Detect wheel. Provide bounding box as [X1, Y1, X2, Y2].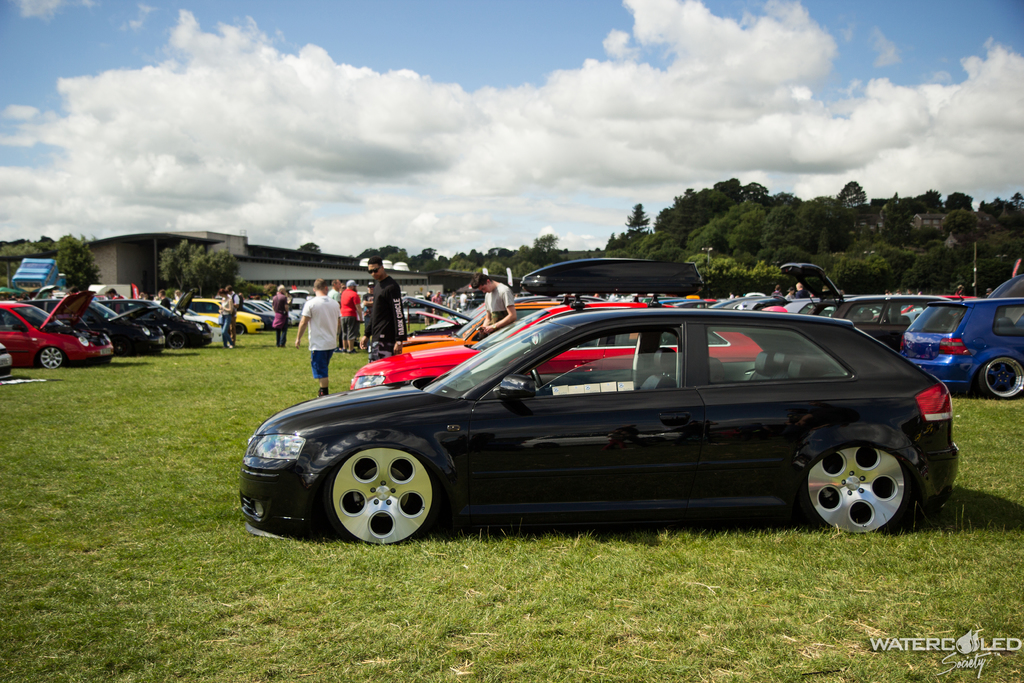
[168, 329, 189, 347].
